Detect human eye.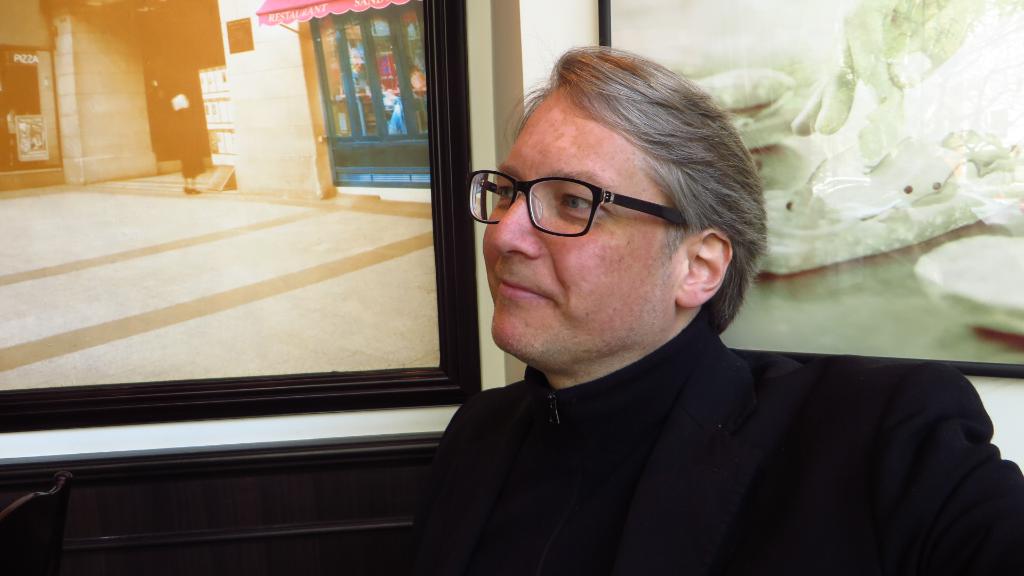
Detected at x1=492, y1=177, x2=519, y2=204.
